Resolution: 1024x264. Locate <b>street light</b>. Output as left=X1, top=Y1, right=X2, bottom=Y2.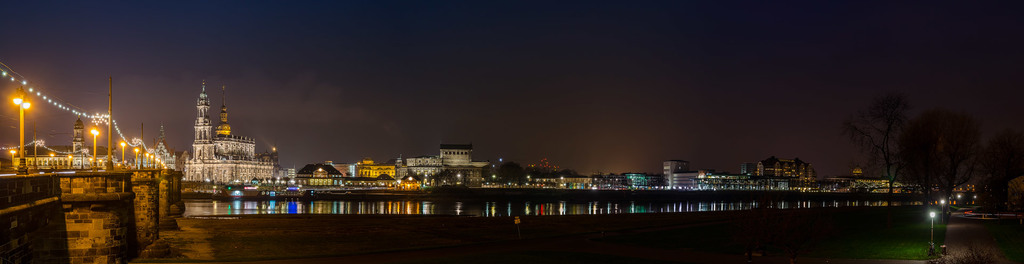
left=63, top=149, right=77, bottom=172.
